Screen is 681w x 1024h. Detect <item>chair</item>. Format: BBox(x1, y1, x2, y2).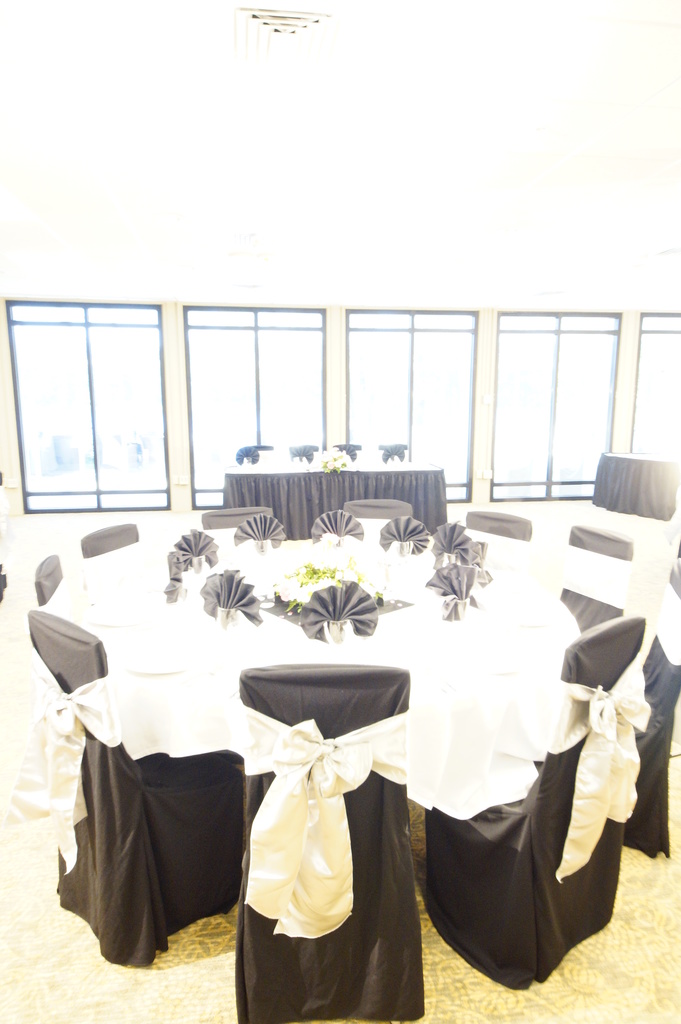
BBox(47, 607, 281, 1012).
